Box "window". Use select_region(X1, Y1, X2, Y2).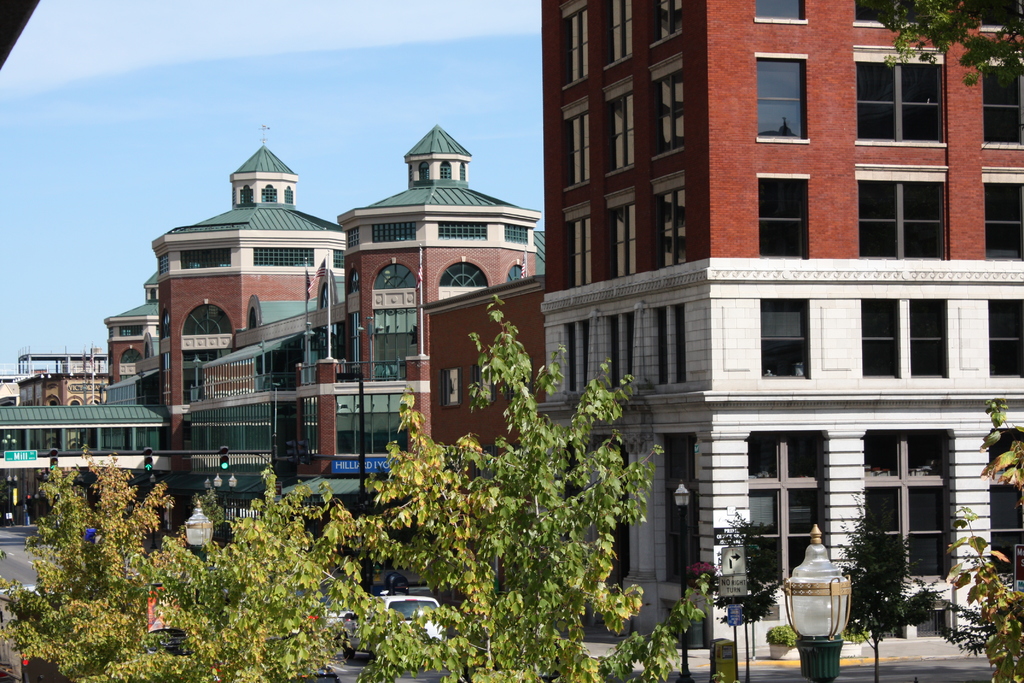
select_region(760, 298, 808, 378).
